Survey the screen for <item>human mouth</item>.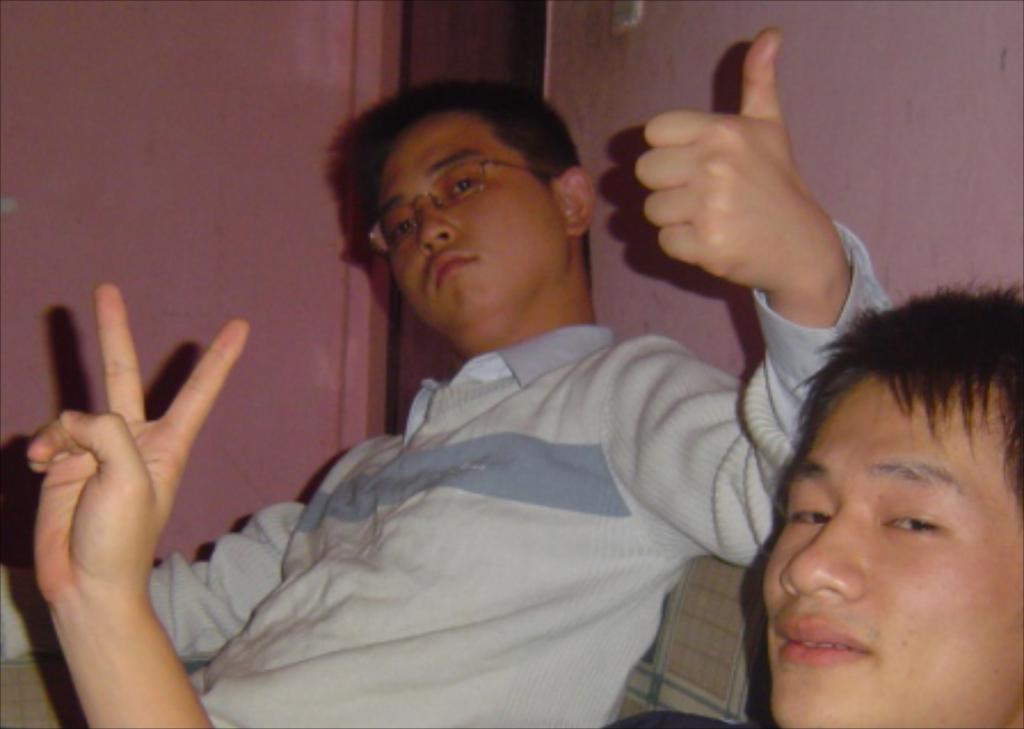
Survey found: x1=432, y1=254, x2=475, y2=290.
